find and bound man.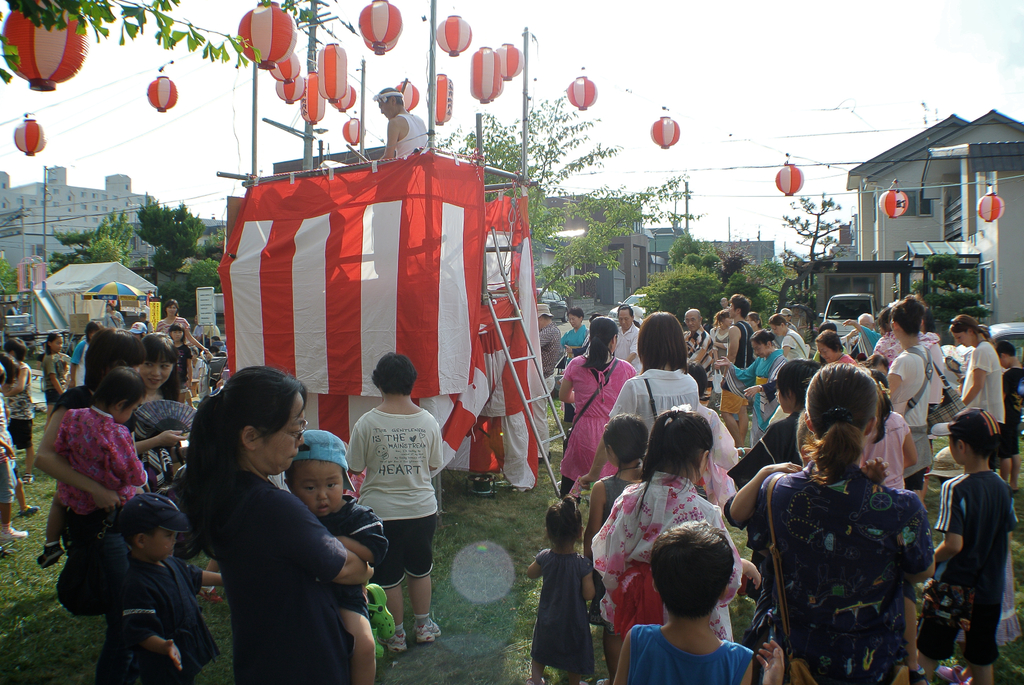
Bound: <region>107, 304, 127, 332</region>.
